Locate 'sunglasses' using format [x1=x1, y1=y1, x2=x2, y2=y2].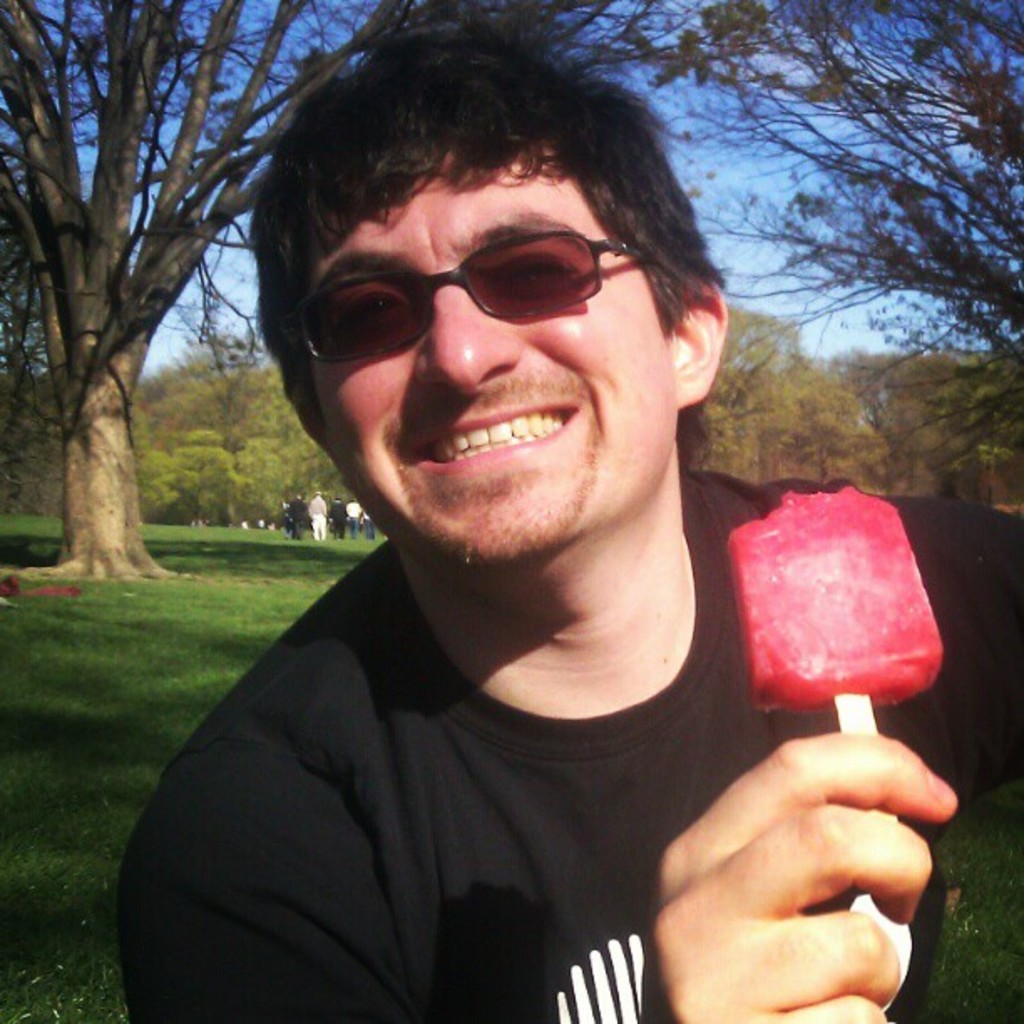
[x1=288, y1=223, x2=639, y2=363].
